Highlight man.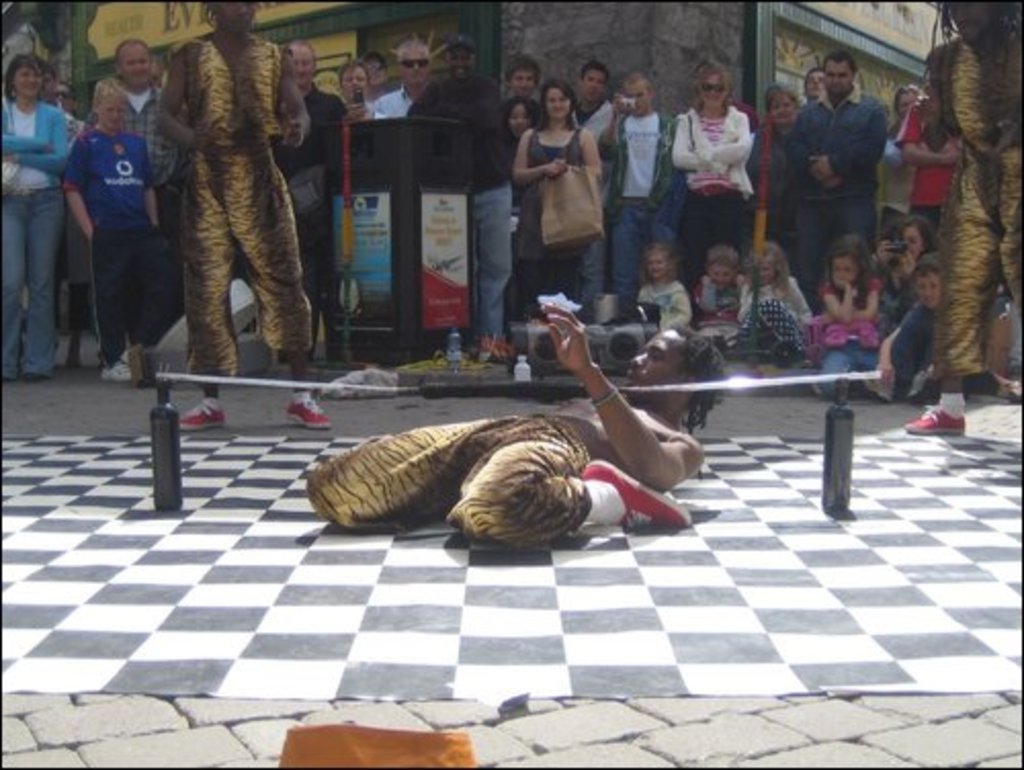
Highlighted region: <region>580, 70, 635, 311</region>.
